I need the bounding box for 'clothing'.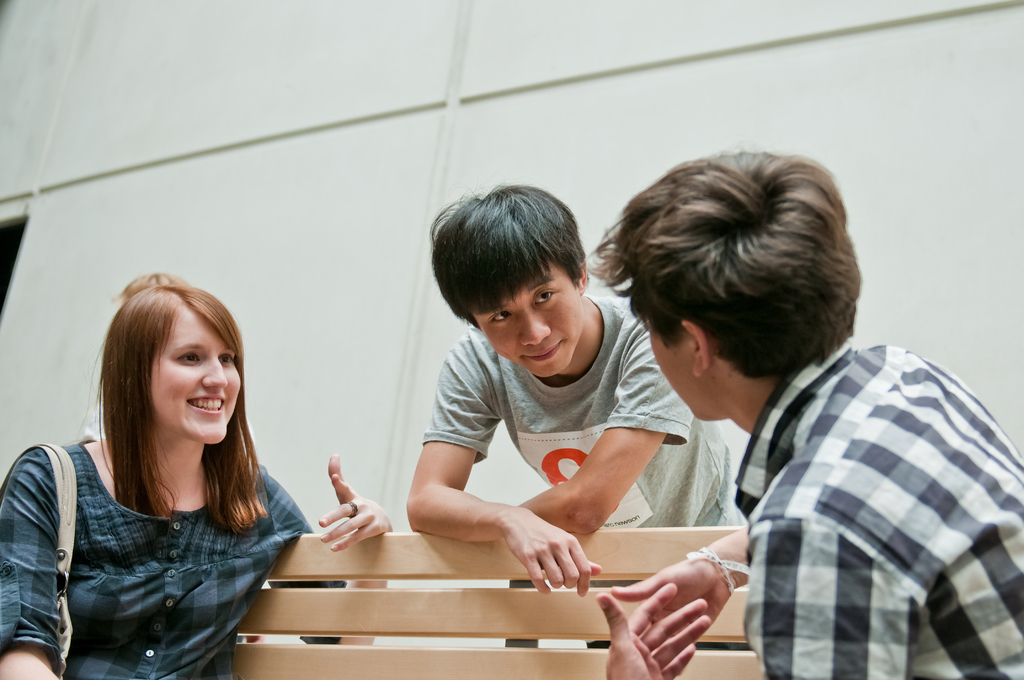
Here it is: [x1=0, y1=433, x2=355, y2=679].
